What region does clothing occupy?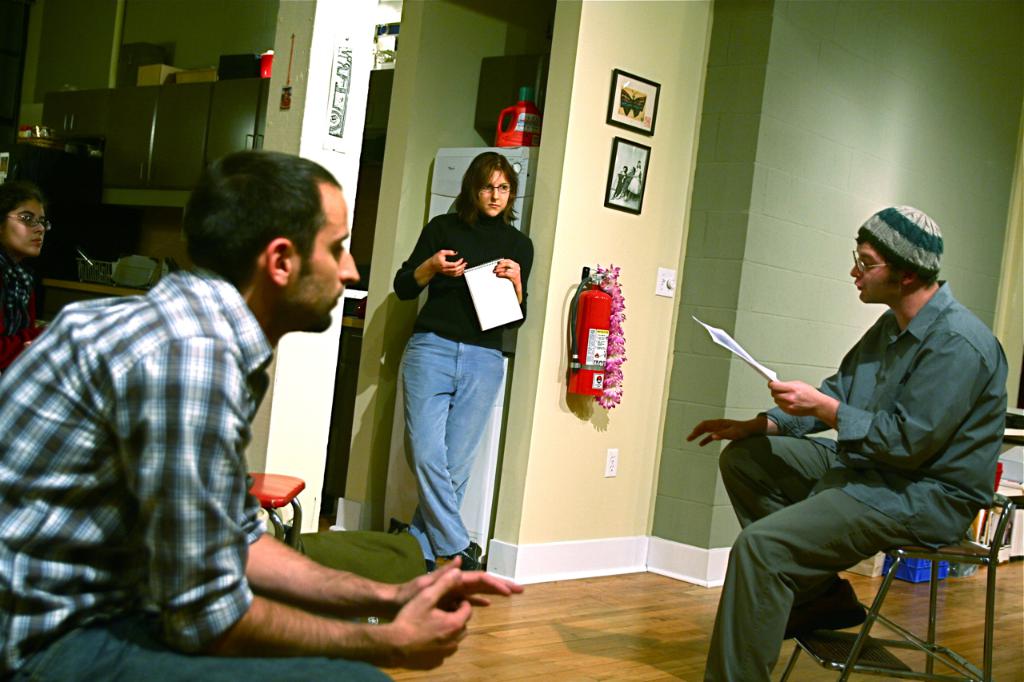
{"left": 386, "top": 204, "right": 535, "bottom": 572}.
